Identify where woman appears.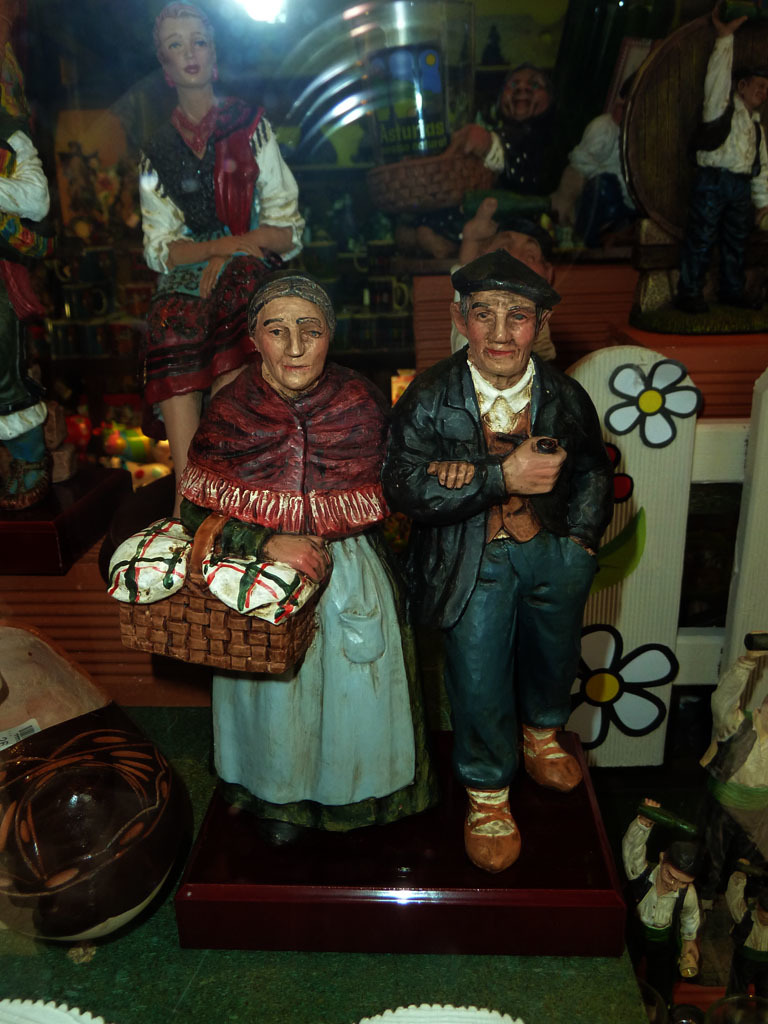
Appears at left=106, top=262, right=430, bottom=831.
